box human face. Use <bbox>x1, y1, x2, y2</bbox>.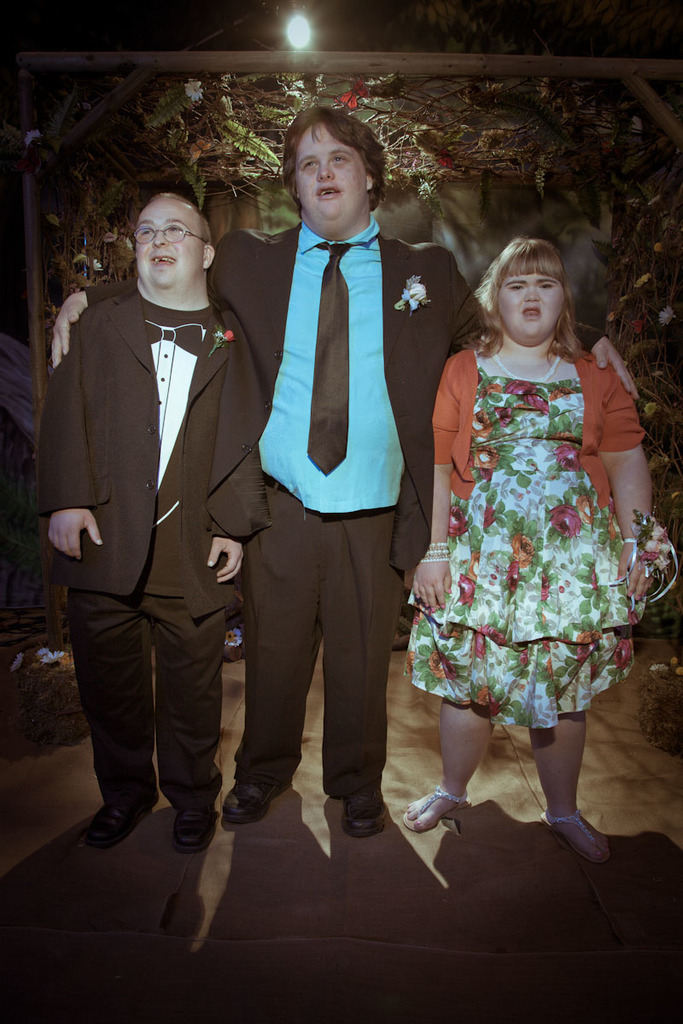
<bbox>298, 125, 371, 224</bbox>.
